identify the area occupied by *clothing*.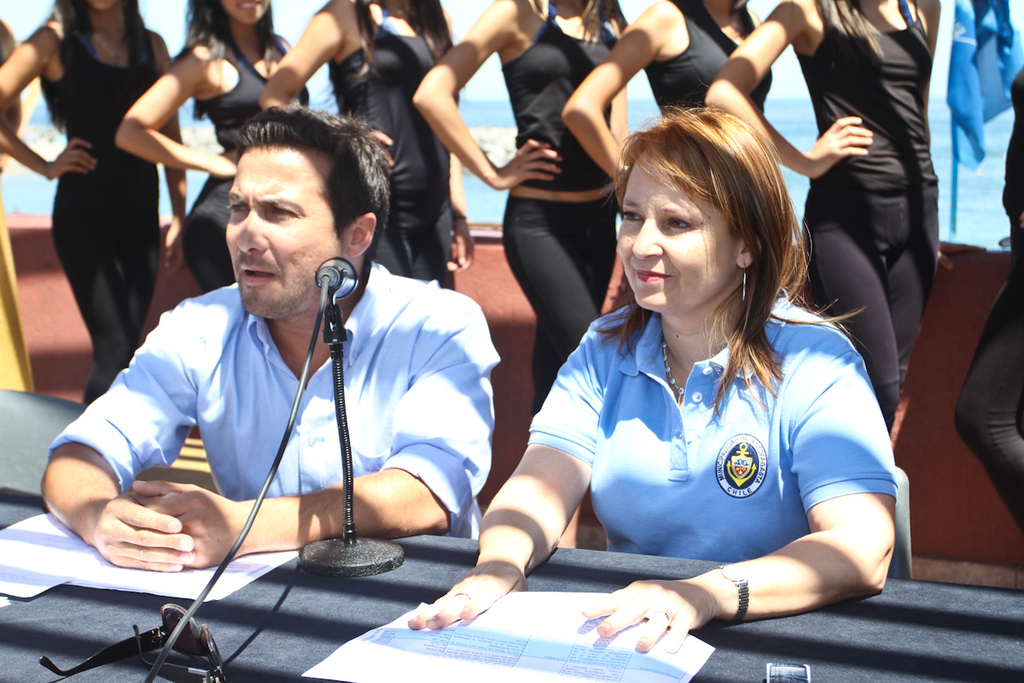
Area: [left=329, top=0, right=458, bottom=284].
